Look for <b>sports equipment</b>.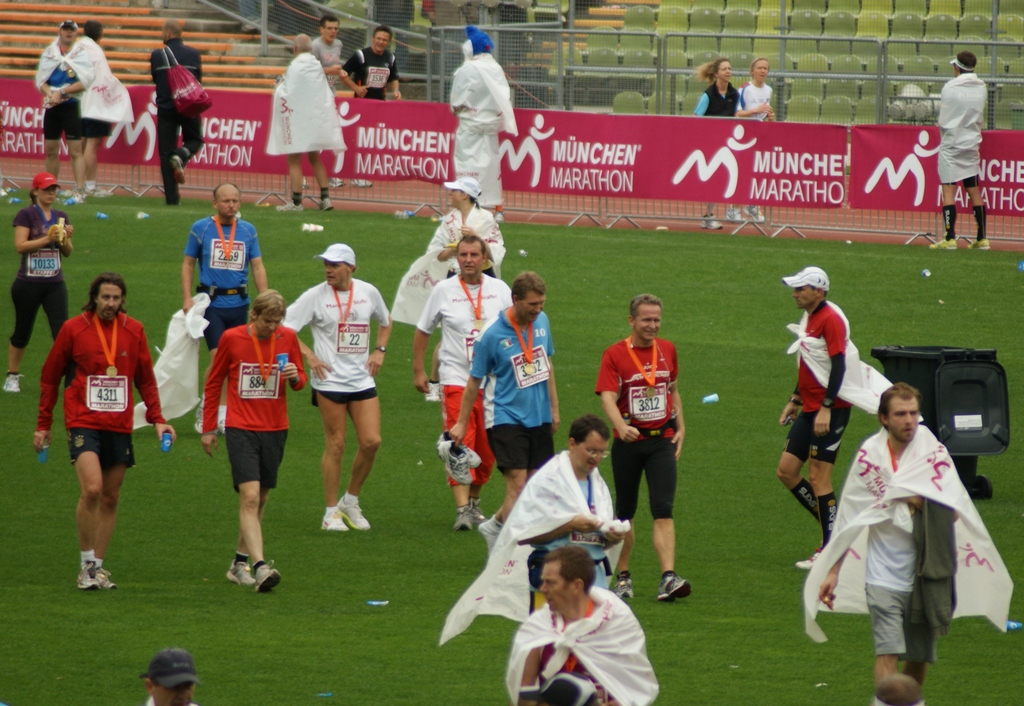
Found: [left=254, top=559, right=282, bottom=593].
